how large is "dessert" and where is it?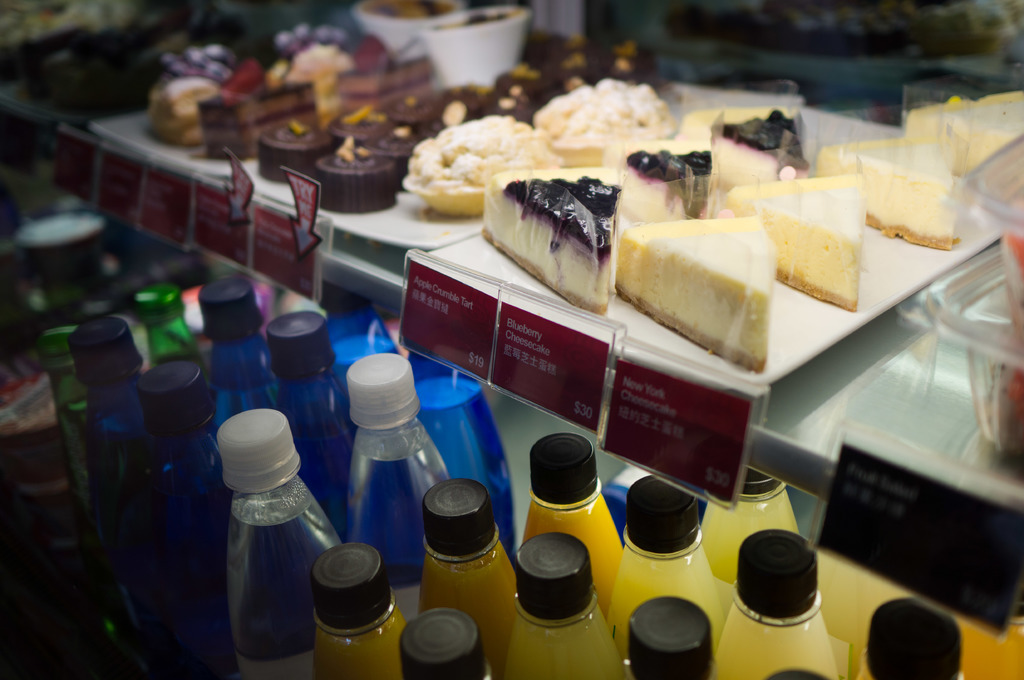
Bounding box: 821:129:955:249.
